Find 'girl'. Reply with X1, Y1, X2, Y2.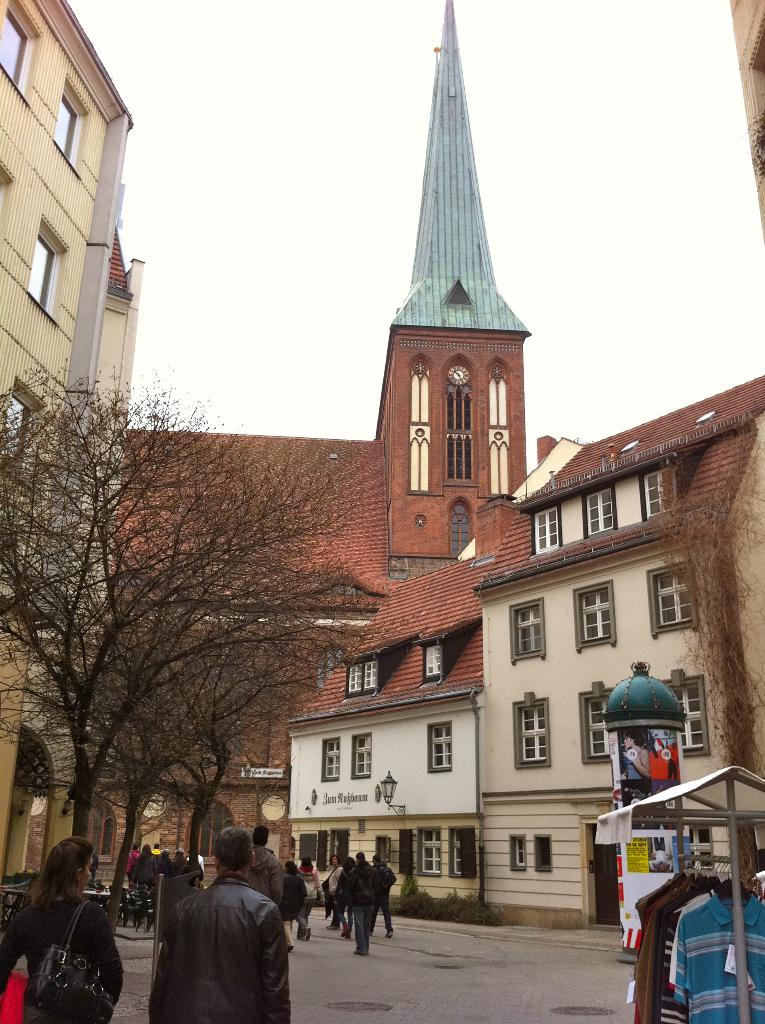
0, 835, 129, 1023.
